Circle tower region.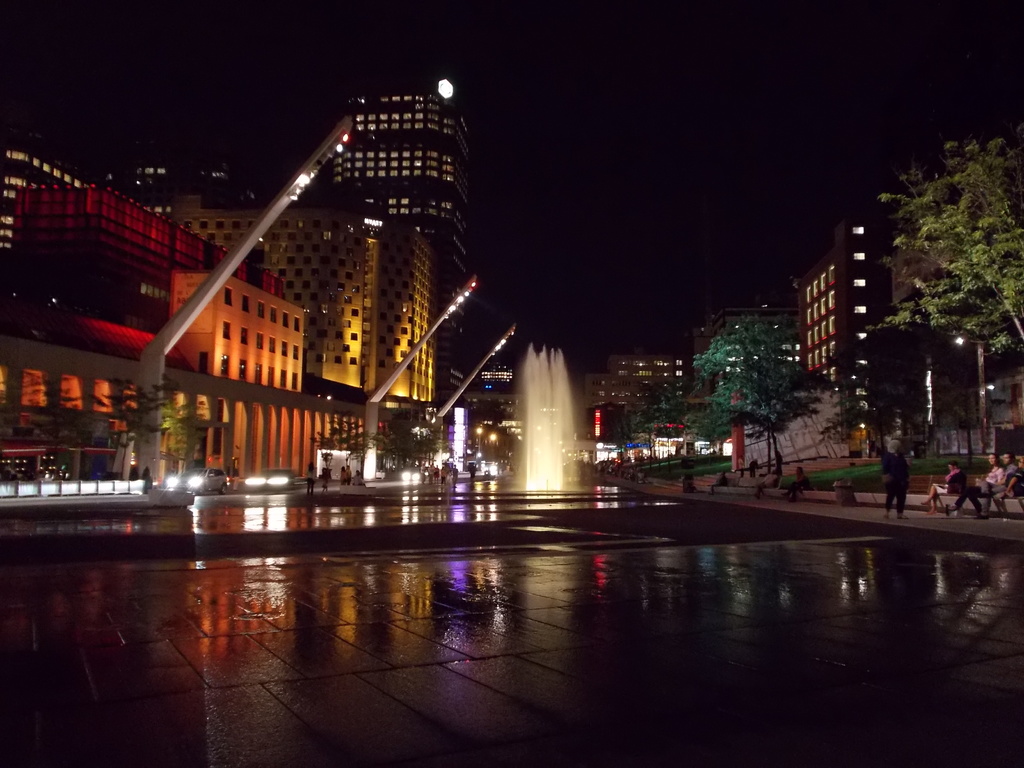
Region: bbox=[683, 308, 807, 412].
